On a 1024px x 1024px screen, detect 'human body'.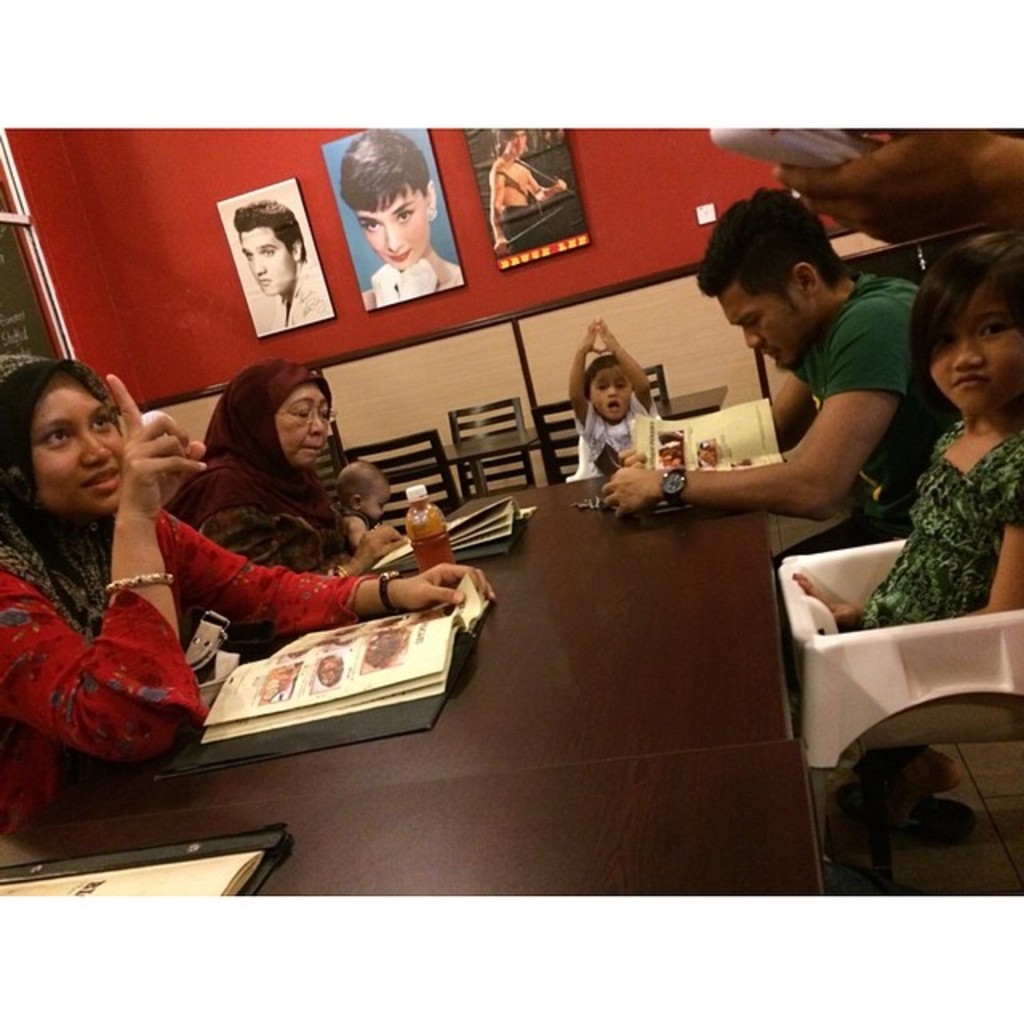
[246, 214, 326, 333].
